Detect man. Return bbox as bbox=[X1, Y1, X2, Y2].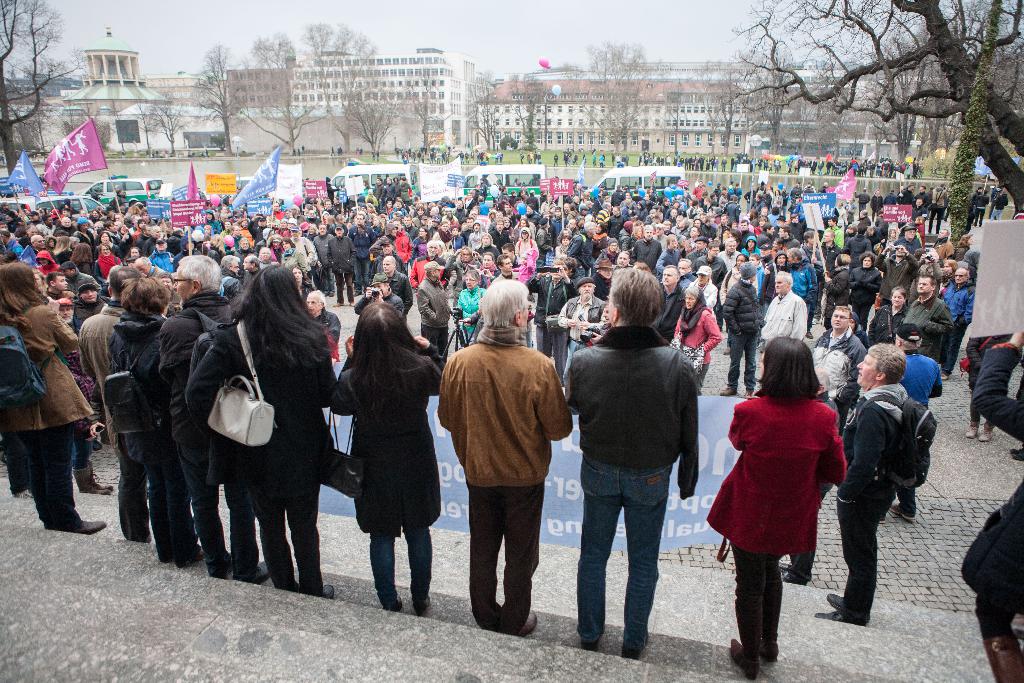
bbox=[804, 229, 826, 314].
